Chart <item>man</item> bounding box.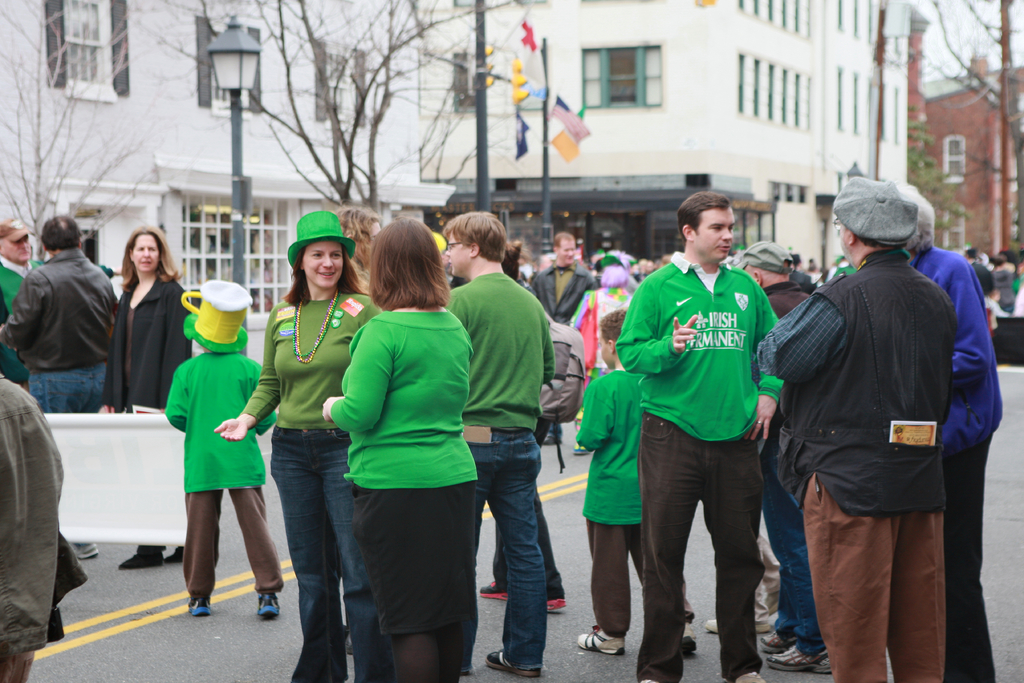
Charted: [444, 208, 560, 673].
